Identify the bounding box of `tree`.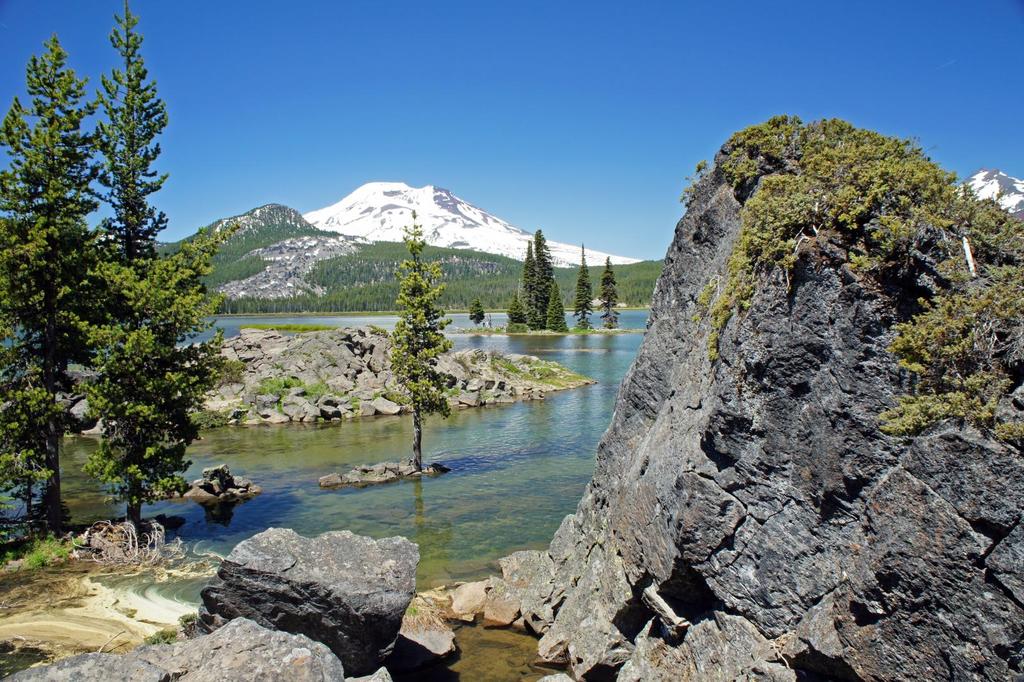
(576, 241, 590, 326).
